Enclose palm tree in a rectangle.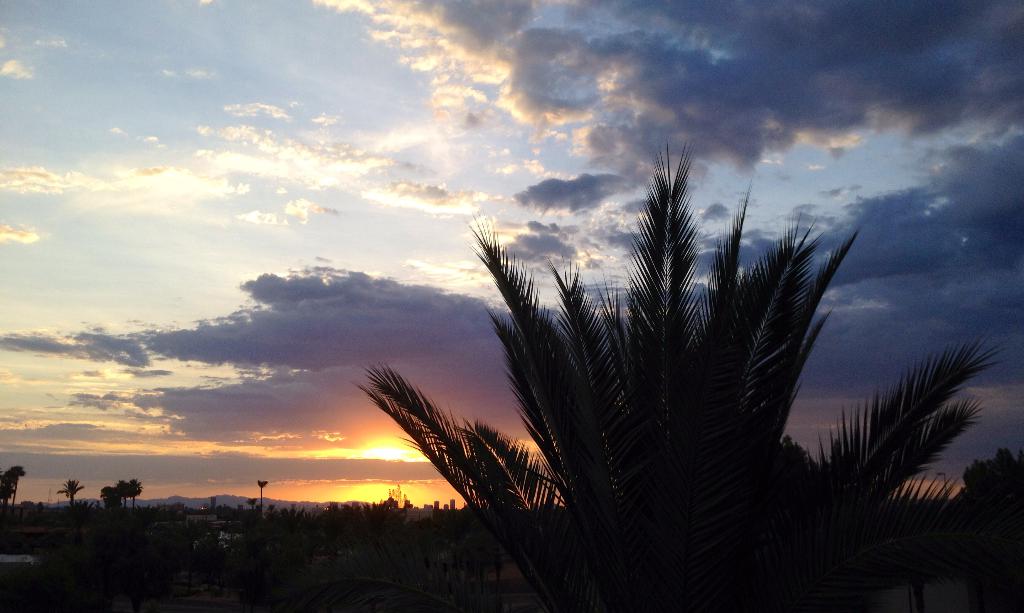
crop(346, 155, 945, 612).
